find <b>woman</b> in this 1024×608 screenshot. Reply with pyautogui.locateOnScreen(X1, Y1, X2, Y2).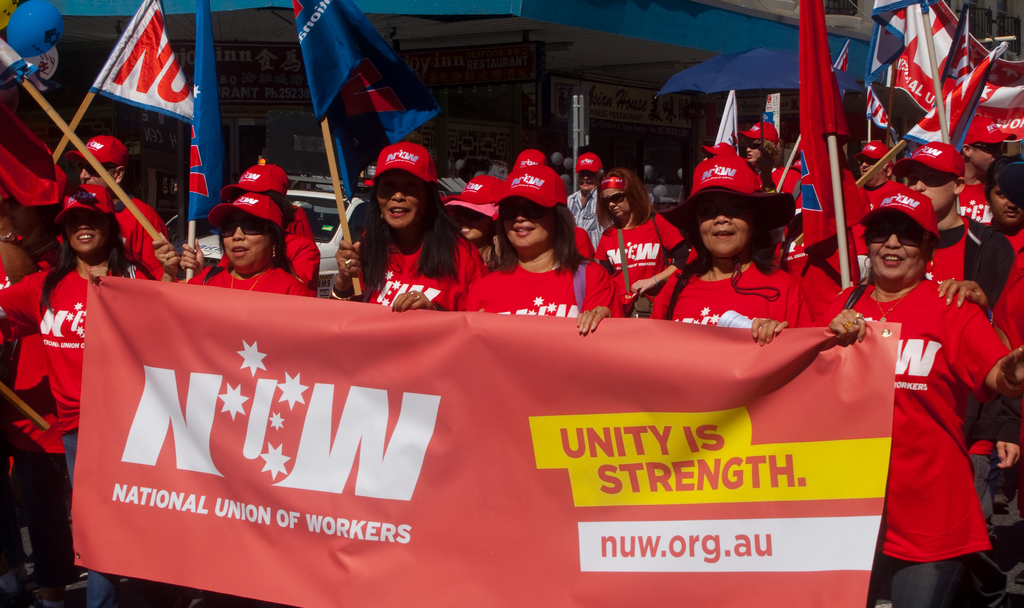
pyautogui.locateOnScreen(440, 174, 523, 282).
